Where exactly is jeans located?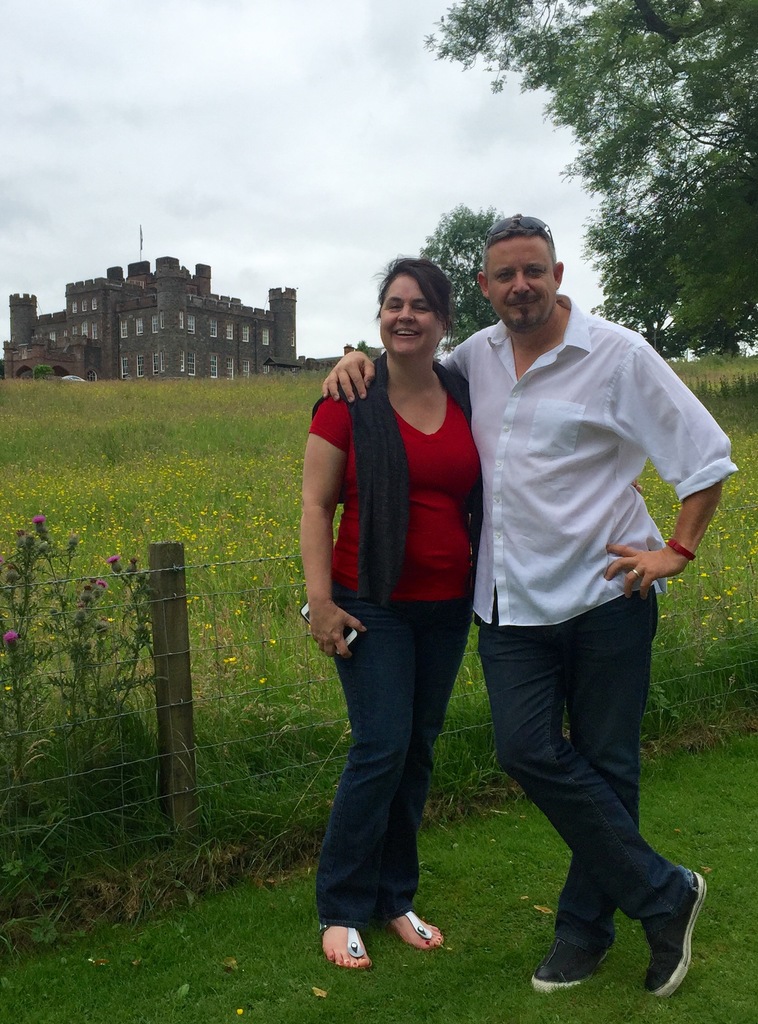
Its bounding box is l=318, t=588, r=472, b=941.
